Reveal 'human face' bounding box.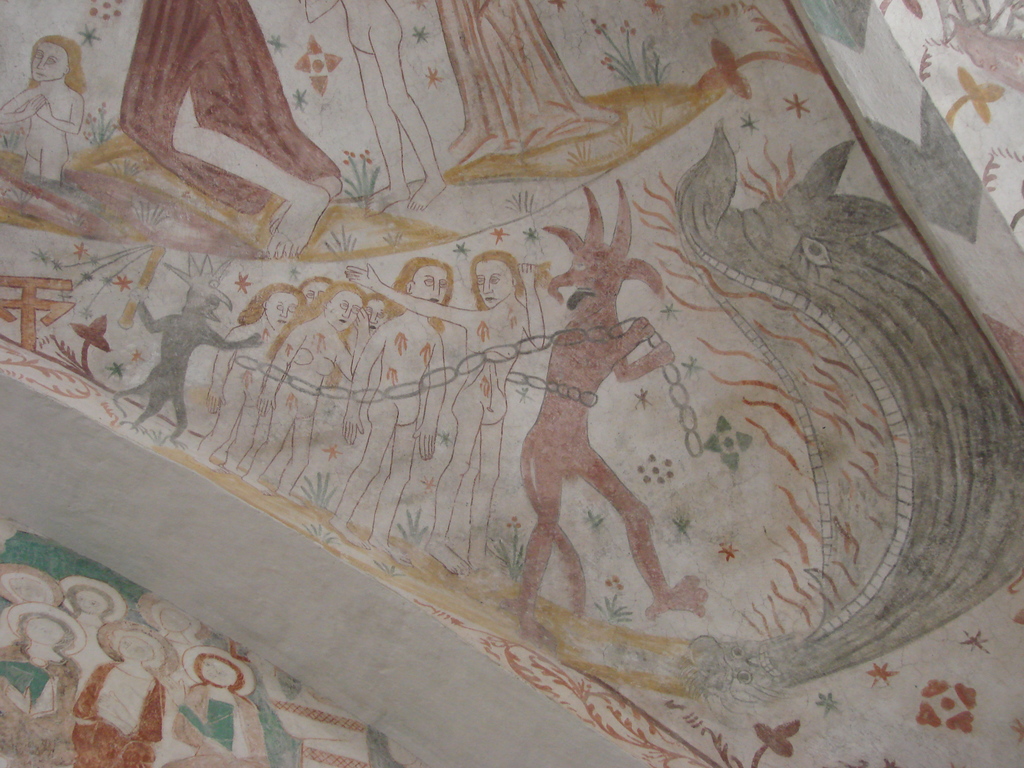
Revealed: crop(79, 580, 111, 610).
